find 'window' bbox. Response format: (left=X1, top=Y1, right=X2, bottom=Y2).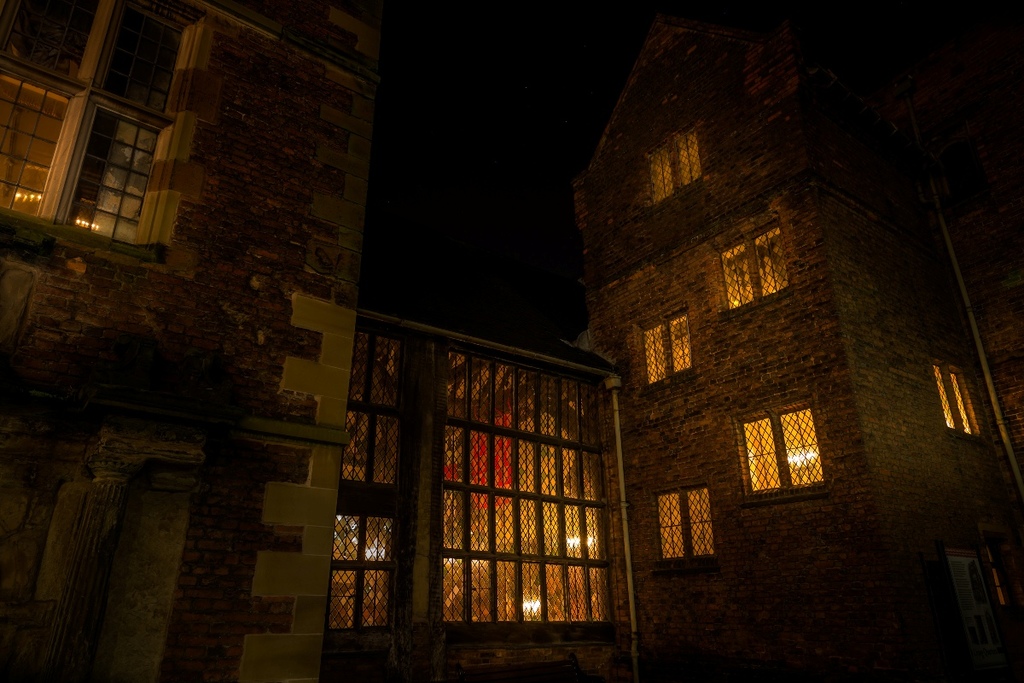
(left=0, top=70, right=79, bottom=219).
